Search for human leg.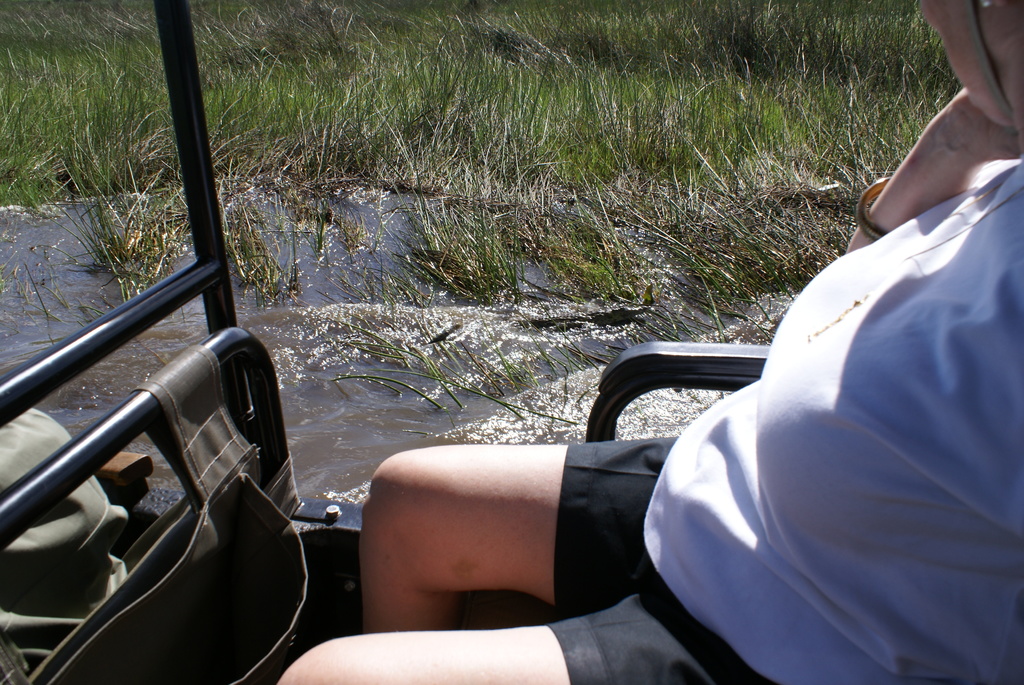
Found at [left=274, top=589, right=755, bottom=684].
